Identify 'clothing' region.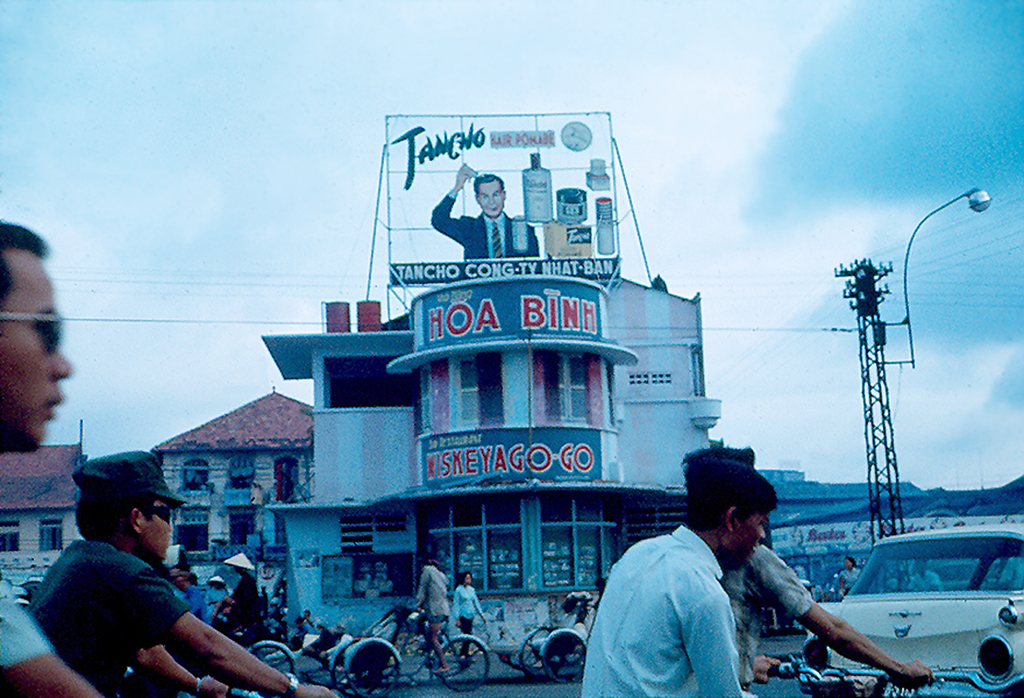
Region: BBox(418, 565, 442, 626).
